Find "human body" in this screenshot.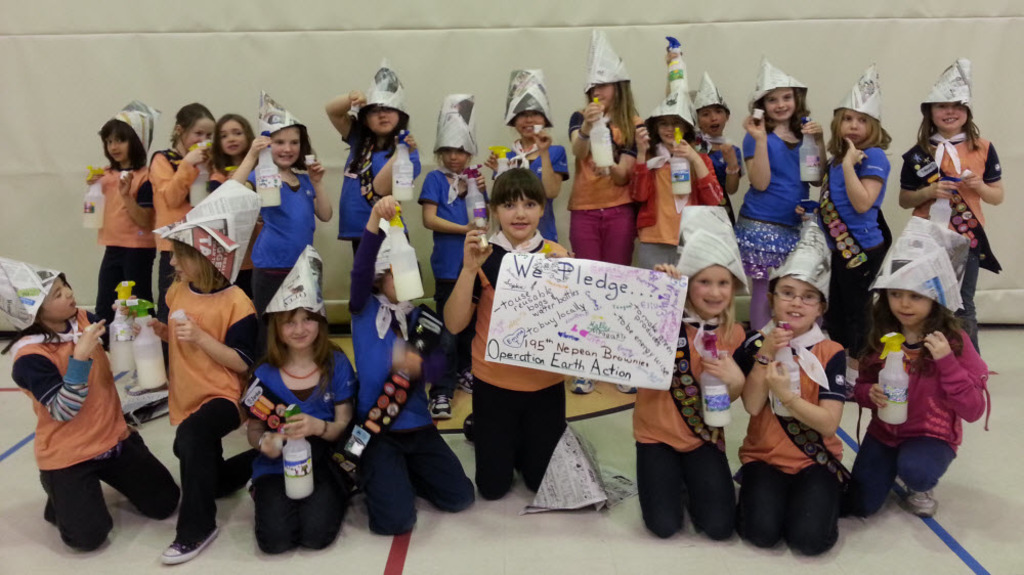
The bounding box for "human body" is bbox=(847, 324, 988, 541).
